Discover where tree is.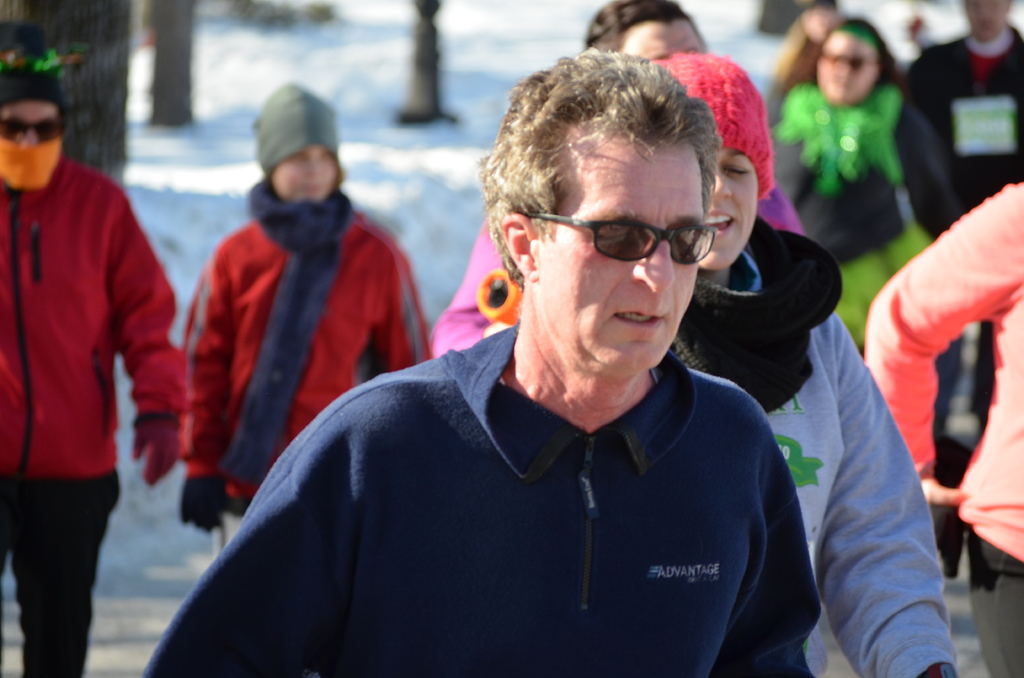
Discovered at box=[390, 1, 457, 121].
